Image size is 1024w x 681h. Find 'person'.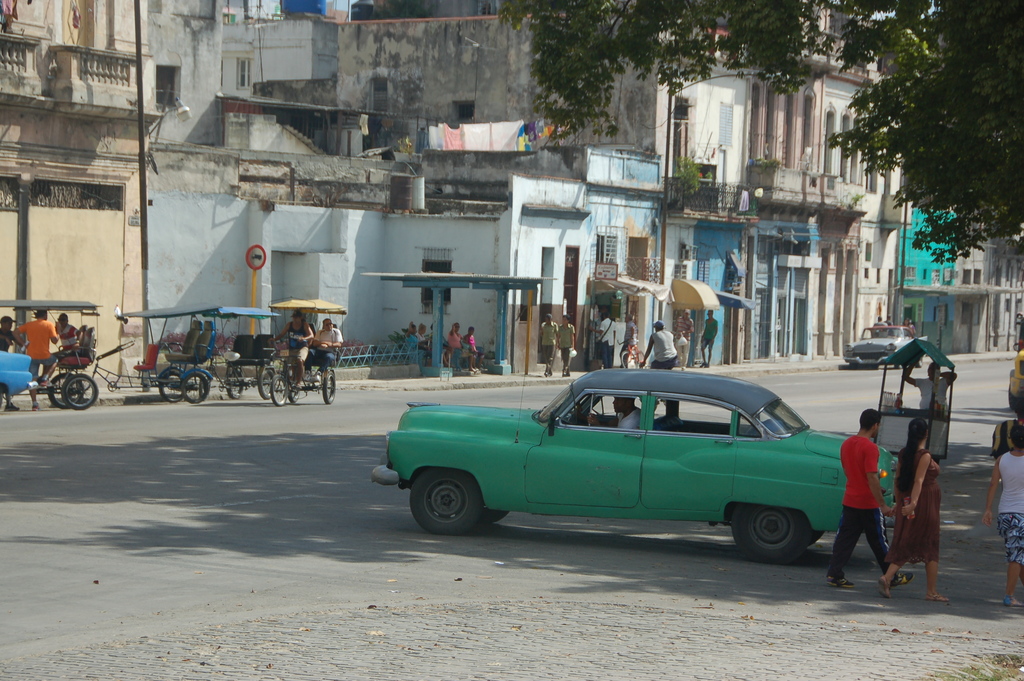
(left=885, top=315, right=895, bottom=333).
